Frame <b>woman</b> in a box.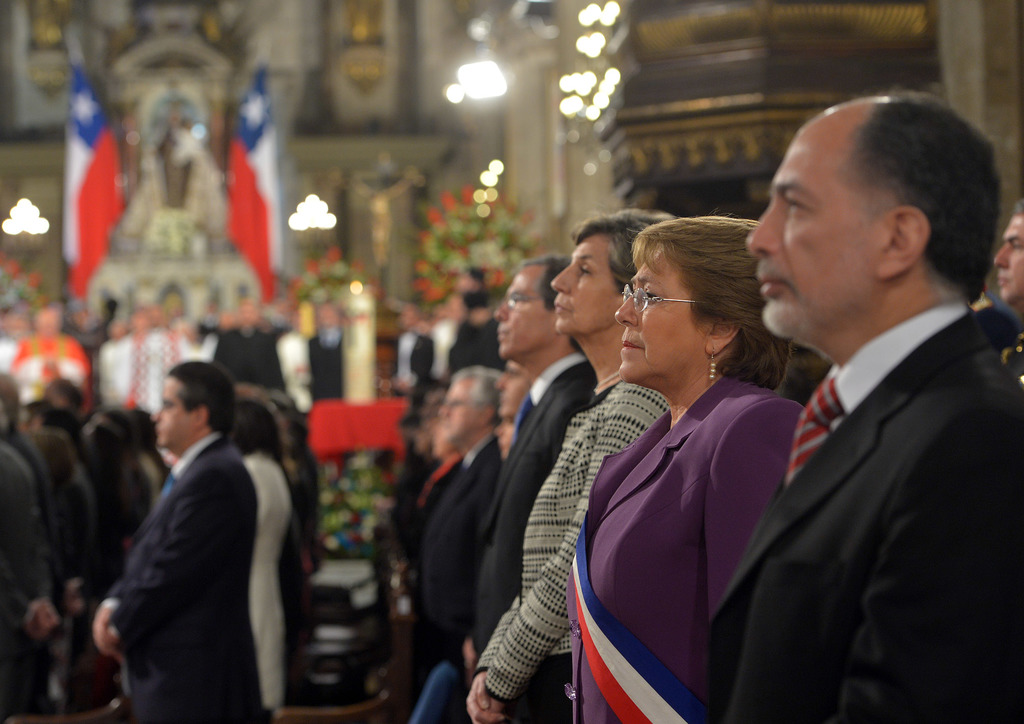
[x1=461, y1=209, x2=678, y2=723].
